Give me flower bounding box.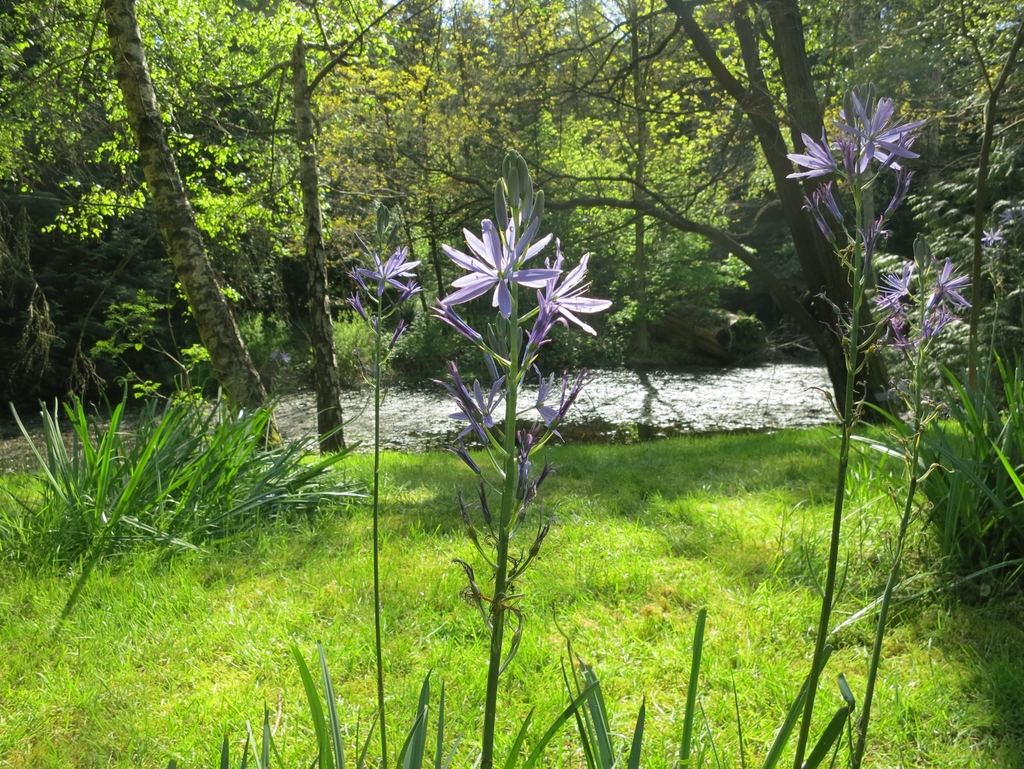
BBox(927, 257, 970, 310).
